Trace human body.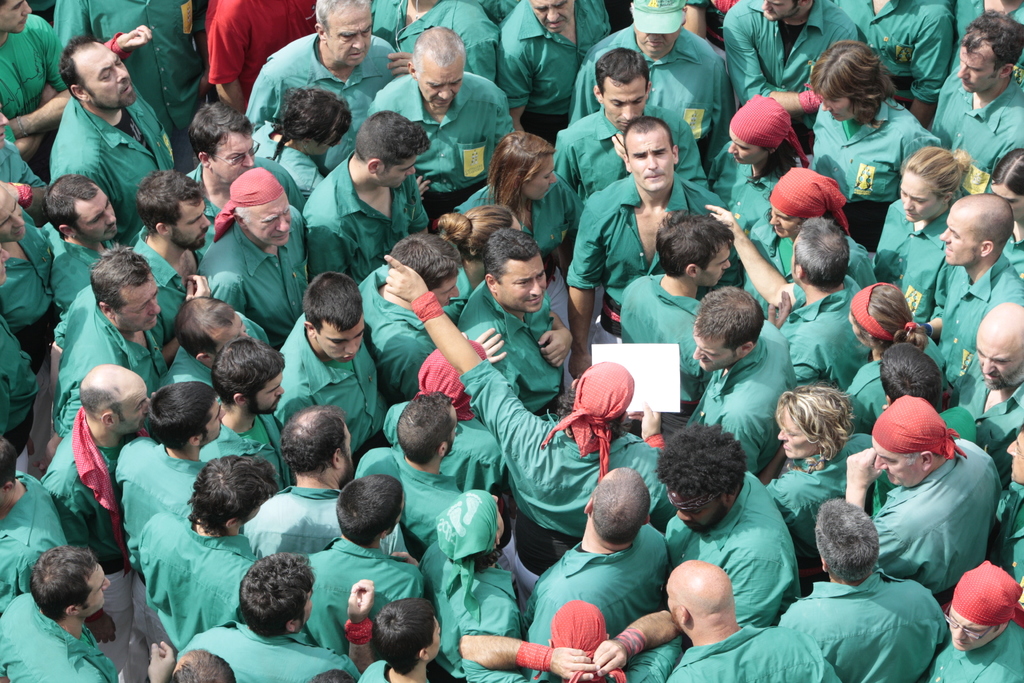
Traced to 831:0:950:125.
